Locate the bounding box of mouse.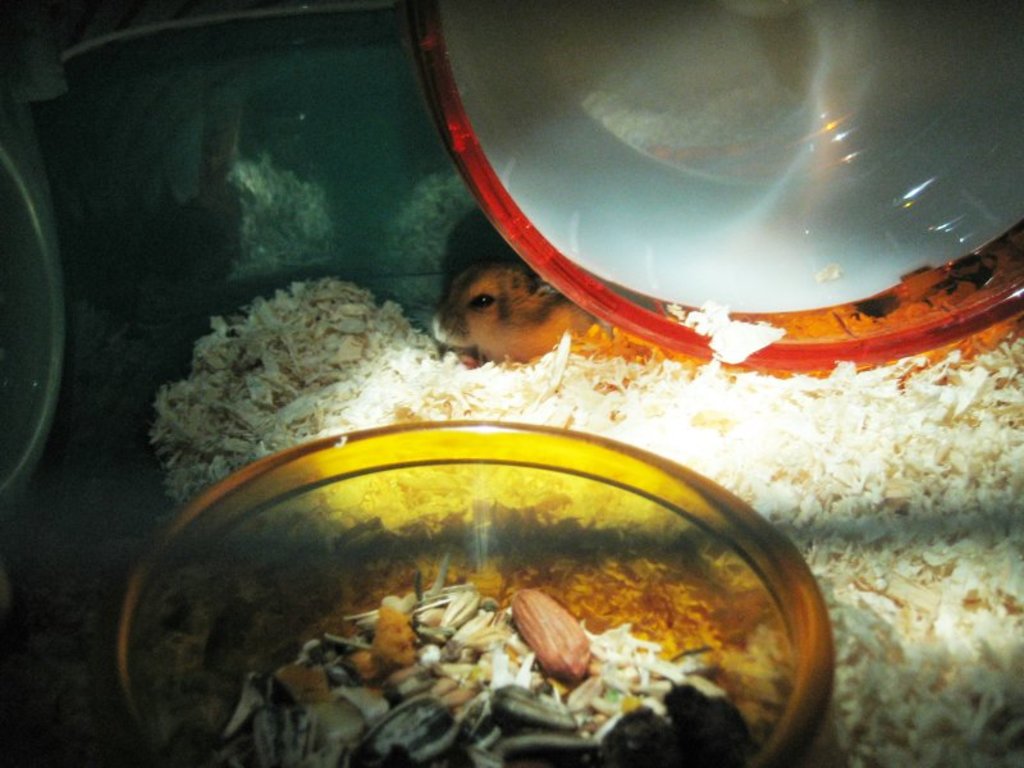
Bounding box: box=[420, 237, 585, 375].
